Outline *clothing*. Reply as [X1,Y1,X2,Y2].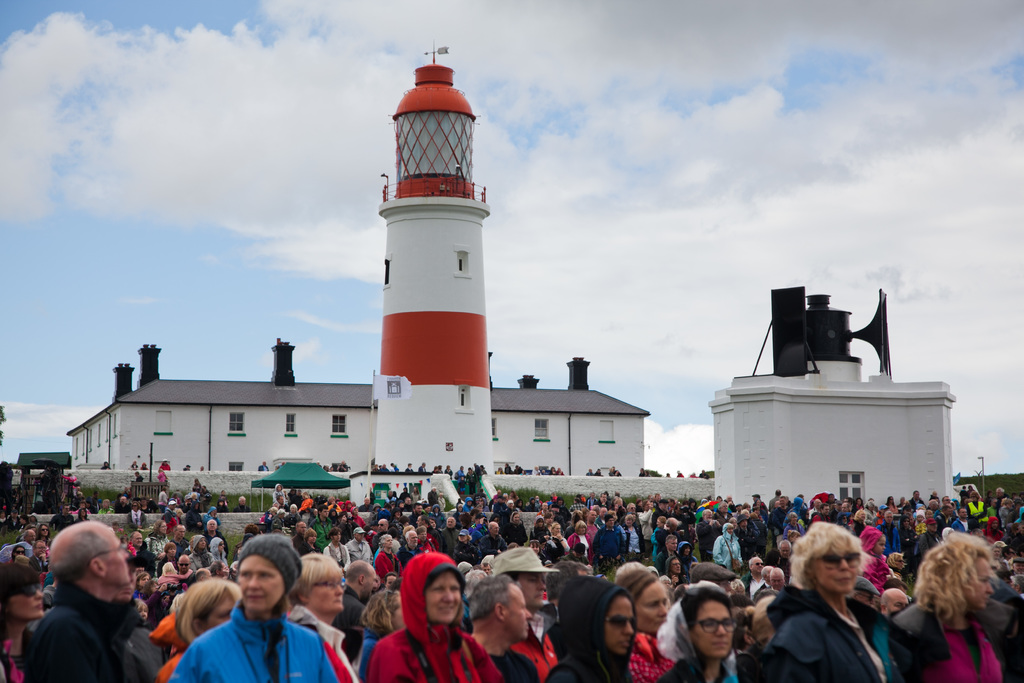
[491,650,540,682].
